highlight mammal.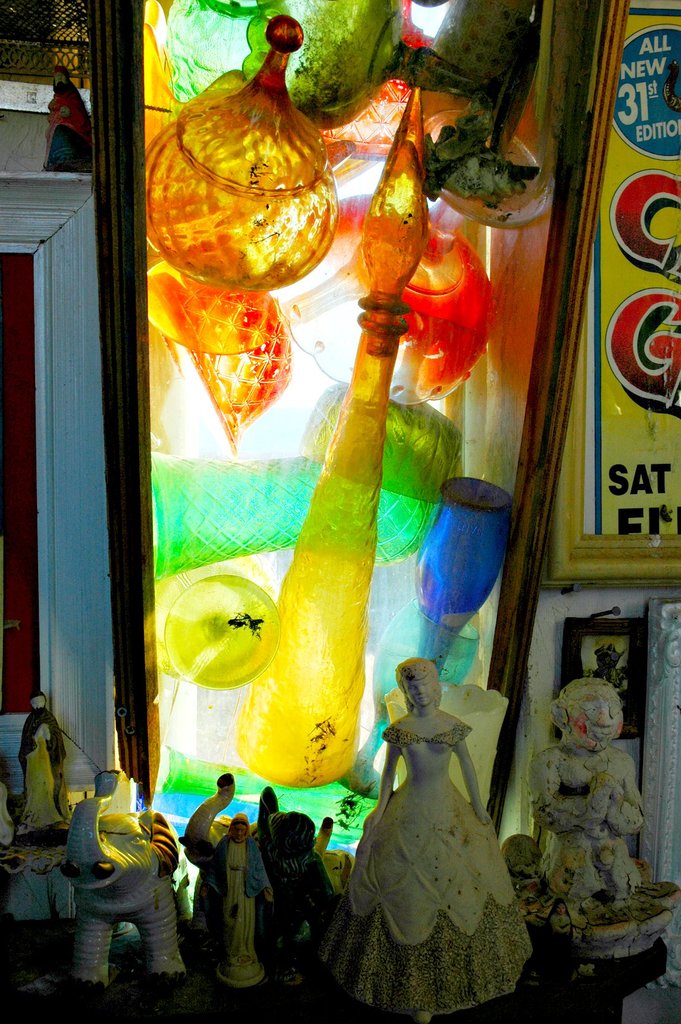
Highlighted region: crop(522, 676, 650, 903).
